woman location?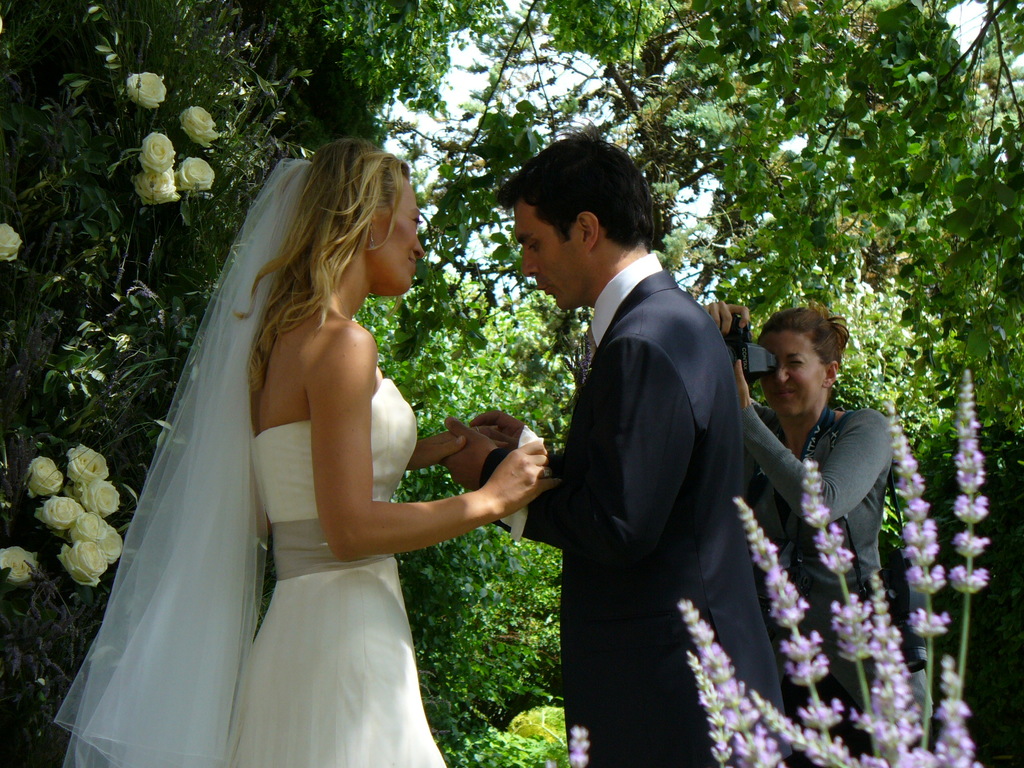
(left=700, top=298, right=893, bottom=767)
